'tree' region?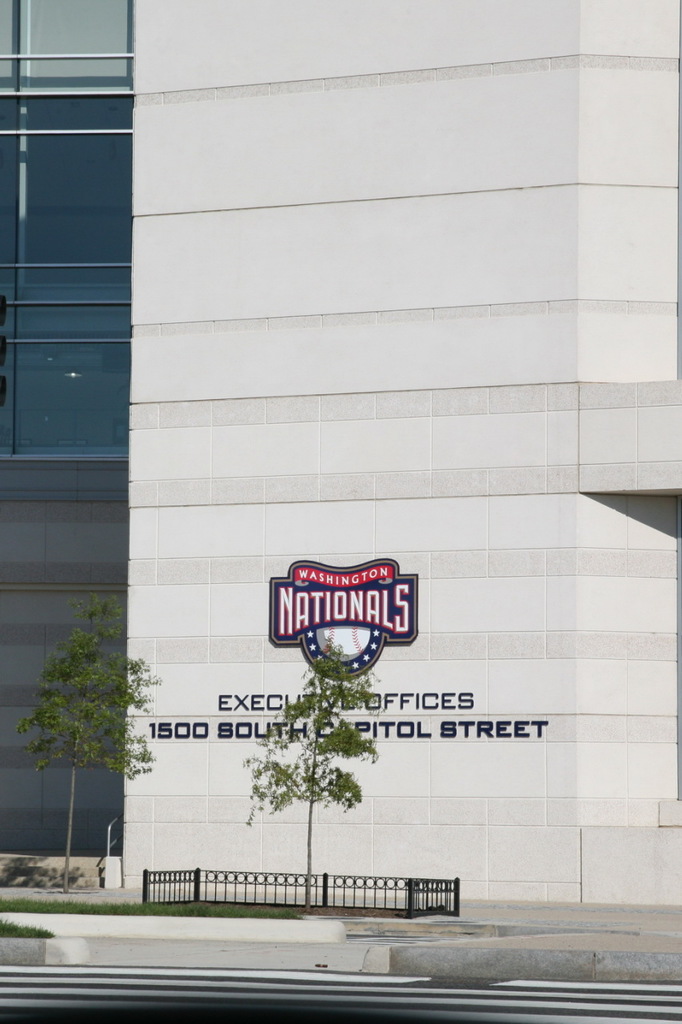
pyautogui.locateOnScreen(245, 642, 360, 908)
